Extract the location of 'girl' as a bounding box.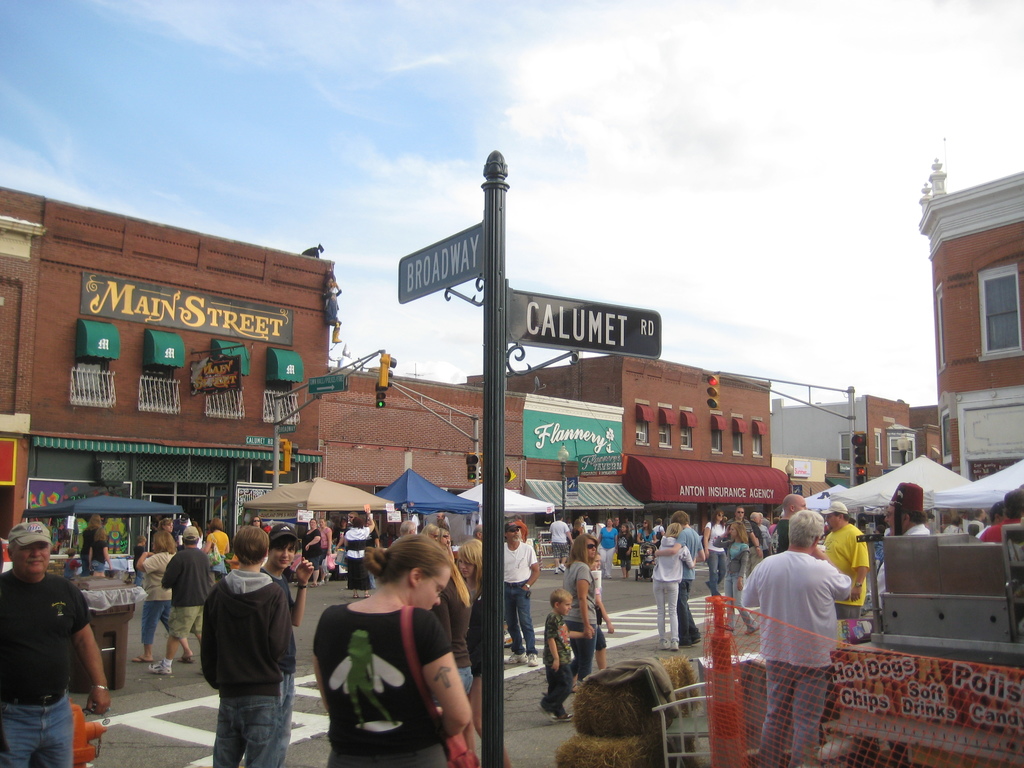
[635,518,655,544].
